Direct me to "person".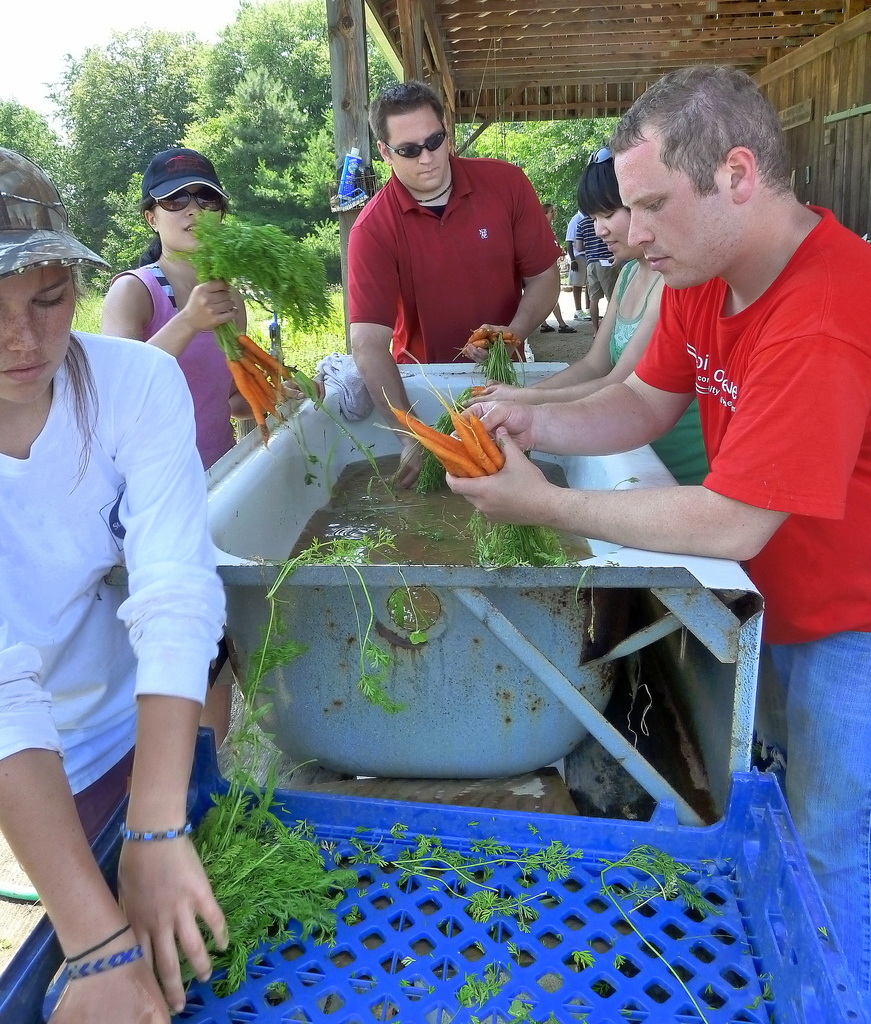
Direction: crop(97, 154, 321, 745).
